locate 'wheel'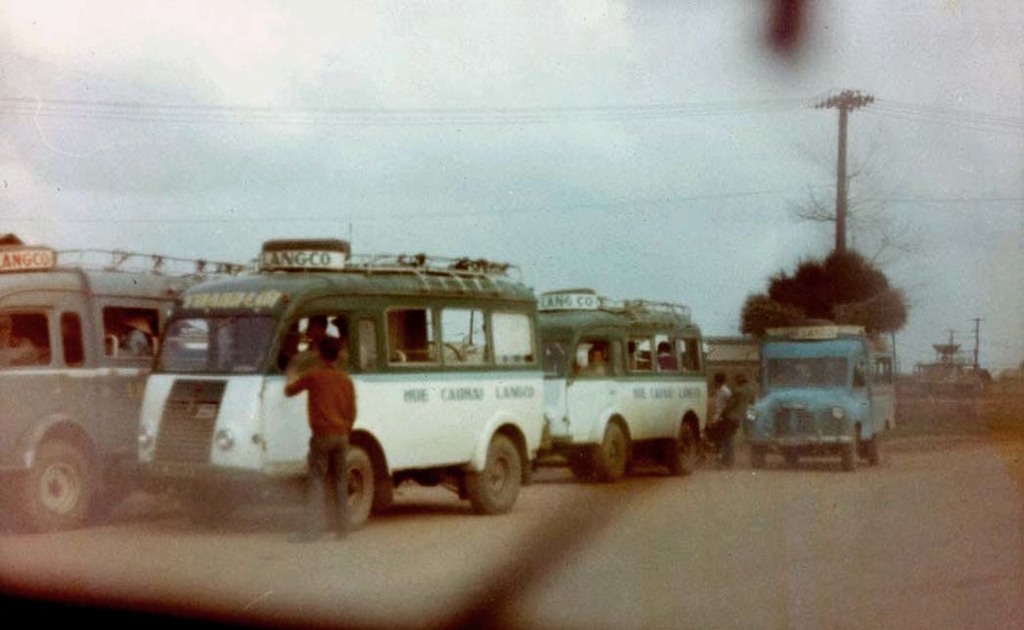
region(325, 445, 378, 526)
